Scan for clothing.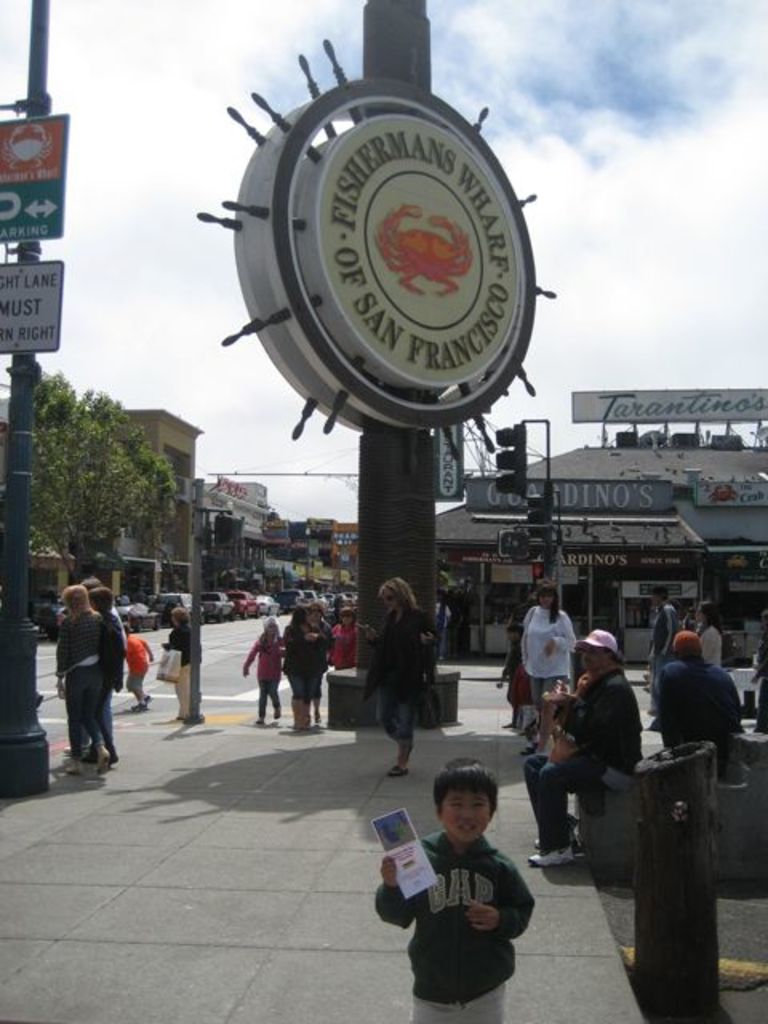
Scan result: bbox=(243, 632, 286, 717).
